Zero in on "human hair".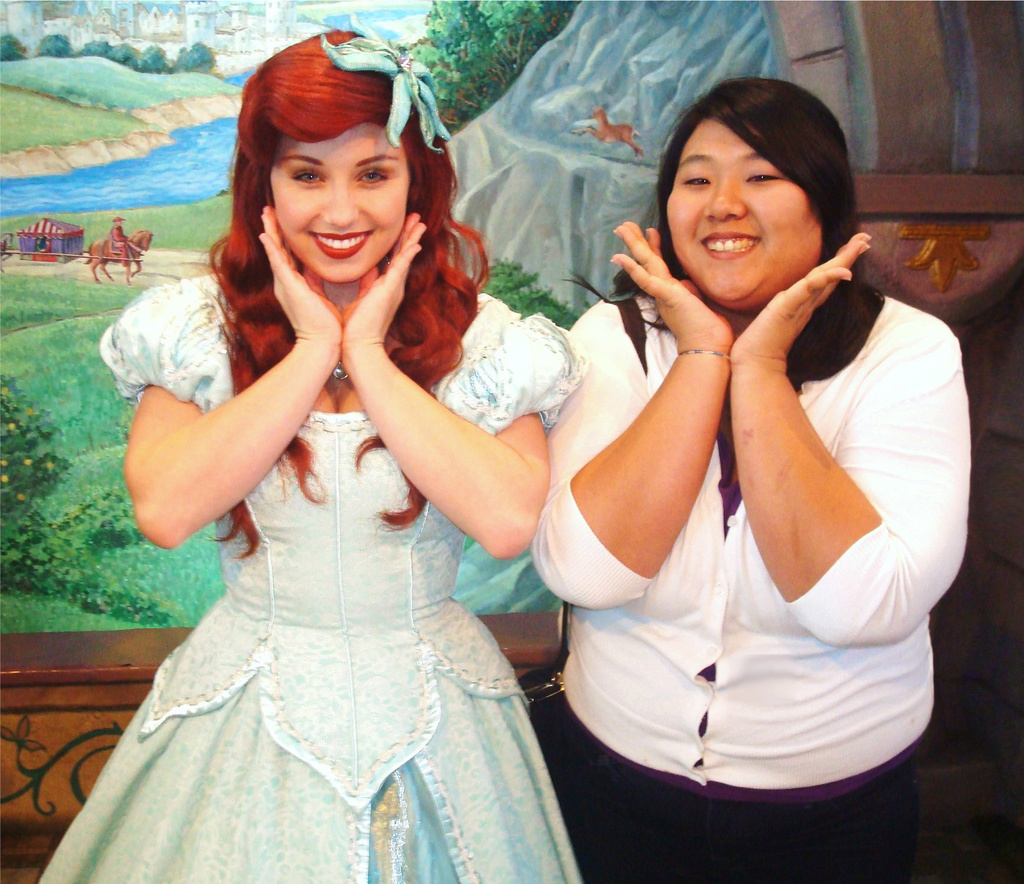
Zeroed in: x1=186, y1=40, x2=468, y2=451.
